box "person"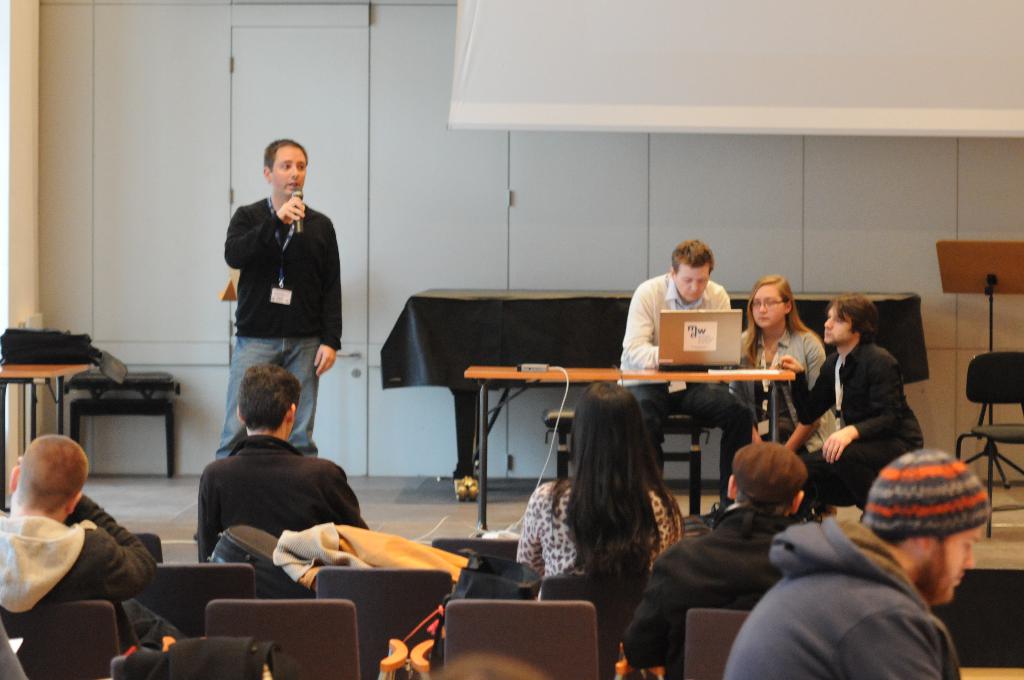
rect(213, 133, 340, 424)
